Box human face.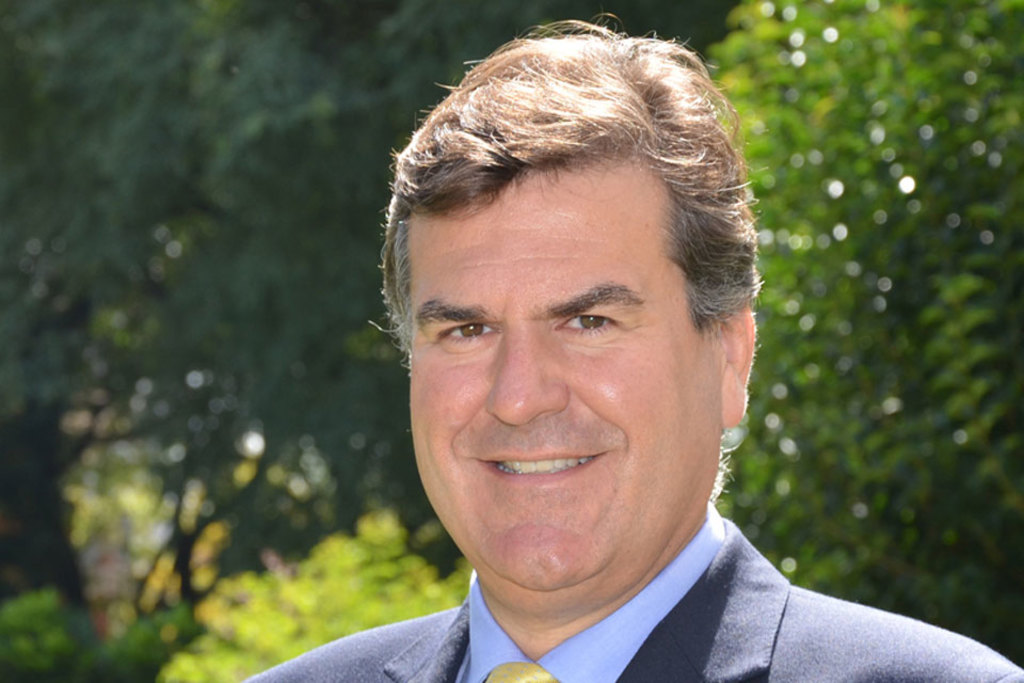
{"left": 407, "top": 176, "right": 723, "bottom": 598}.
